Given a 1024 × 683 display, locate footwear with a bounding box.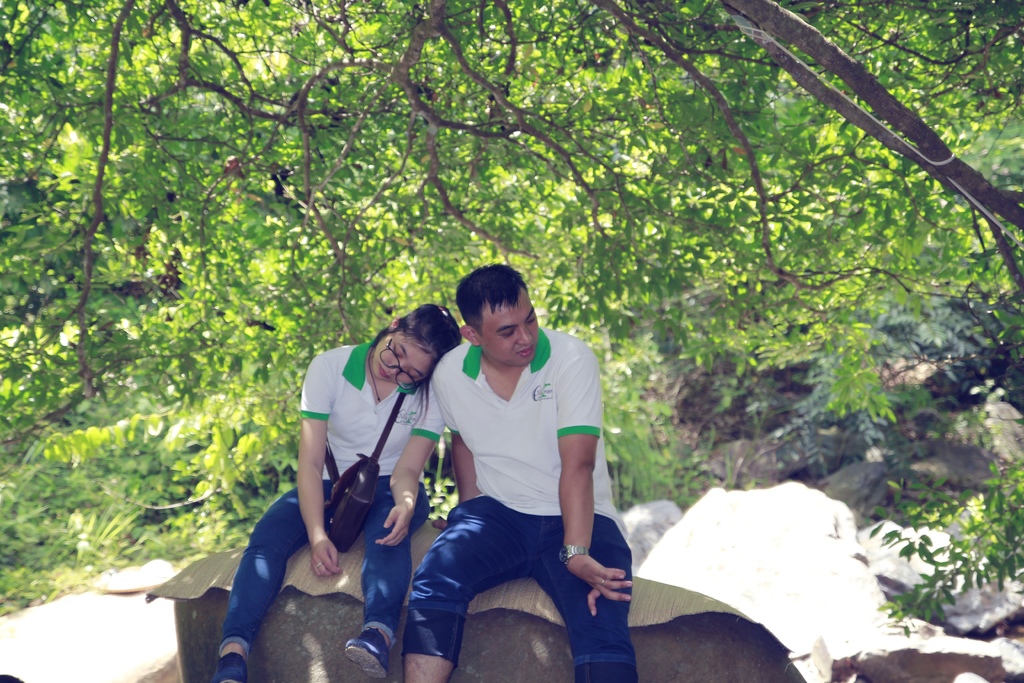
Located: bbox=(210, 649, 253, 682).
